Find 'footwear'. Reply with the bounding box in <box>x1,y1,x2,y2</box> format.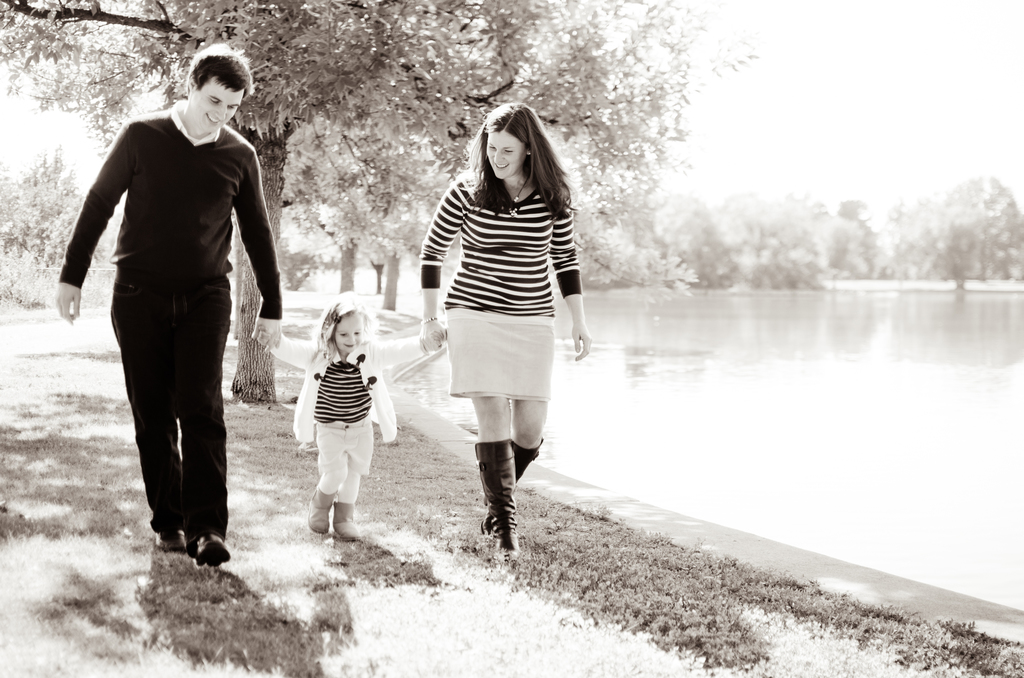
<box>193,529,234,571</box>.
